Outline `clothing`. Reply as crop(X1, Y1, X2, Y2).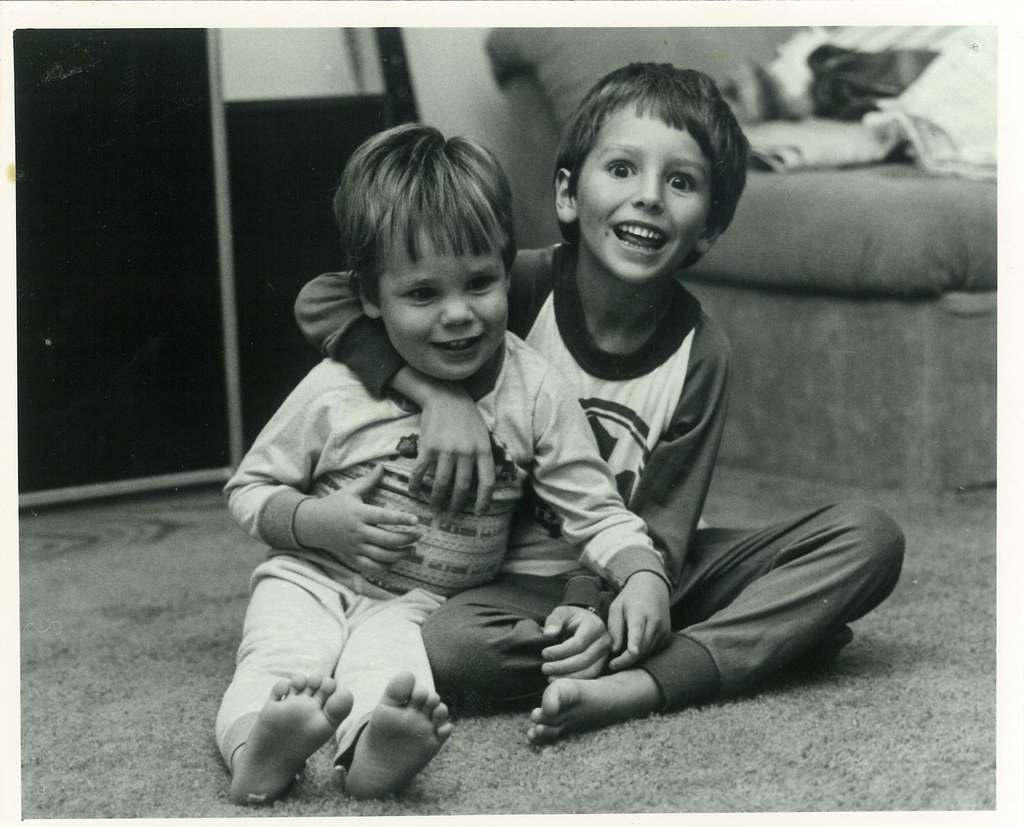
crop(293, 240, 738, 613).
